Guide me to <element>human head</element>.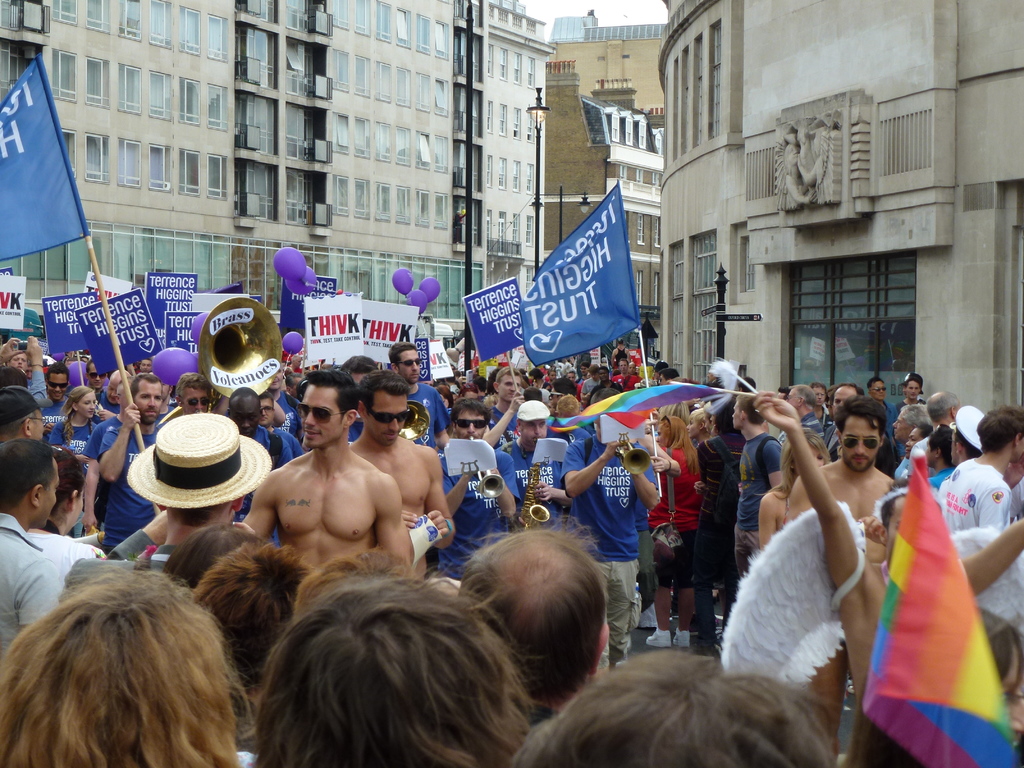
Guidance: (left=589, top=383, right=616, bottom=424).
